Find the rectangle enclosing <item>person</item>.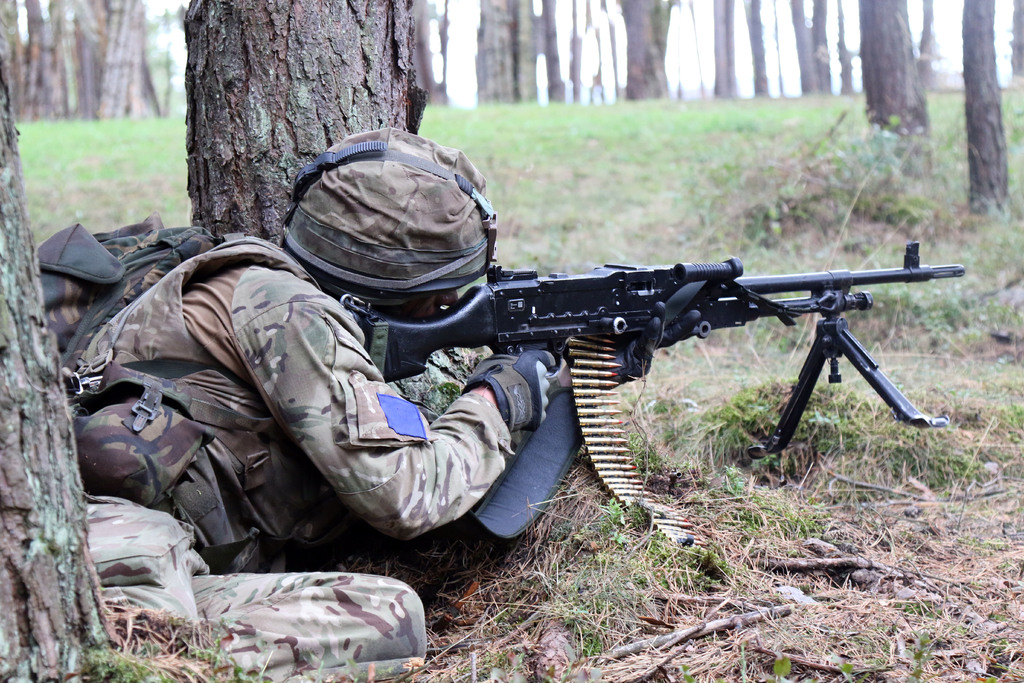
62:128:564:677.
